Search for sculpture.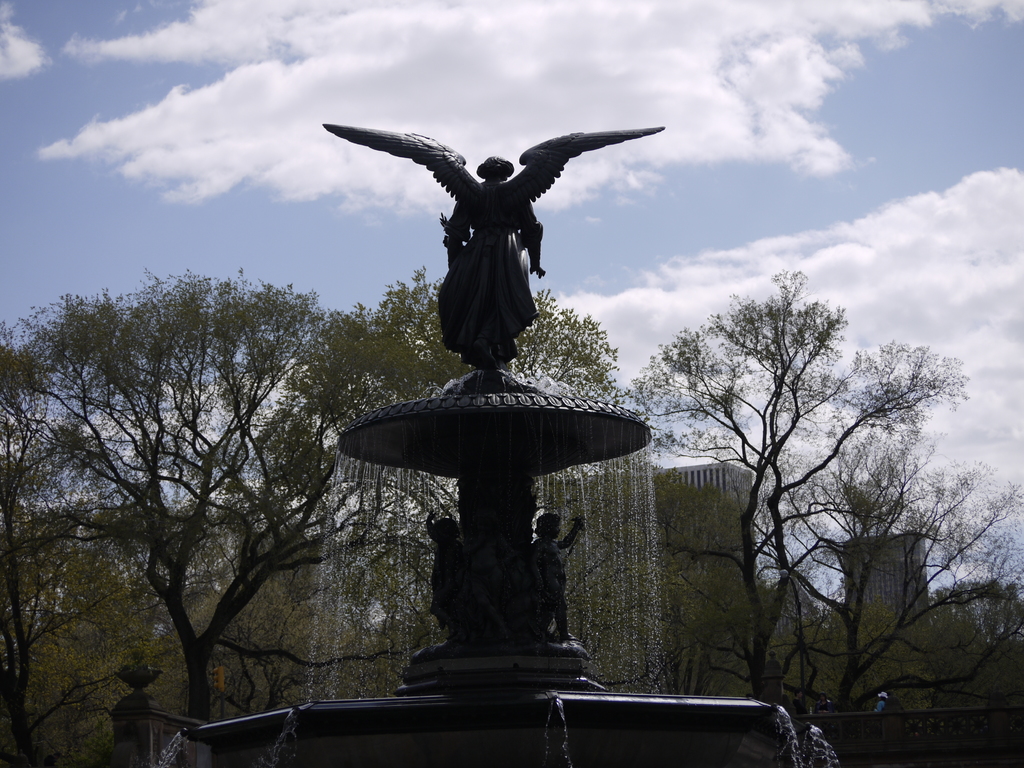
Found at 534 515 580 646.
